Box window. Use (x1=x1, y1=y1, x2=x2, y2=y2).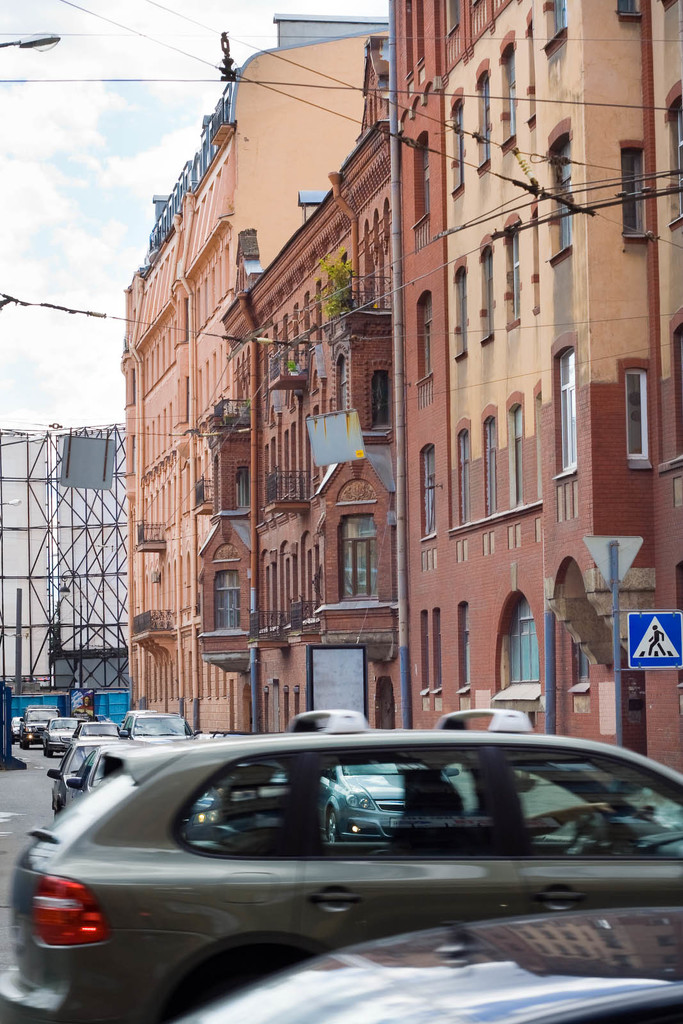
(x1=478, y1=68, x2=499, y2=172).
